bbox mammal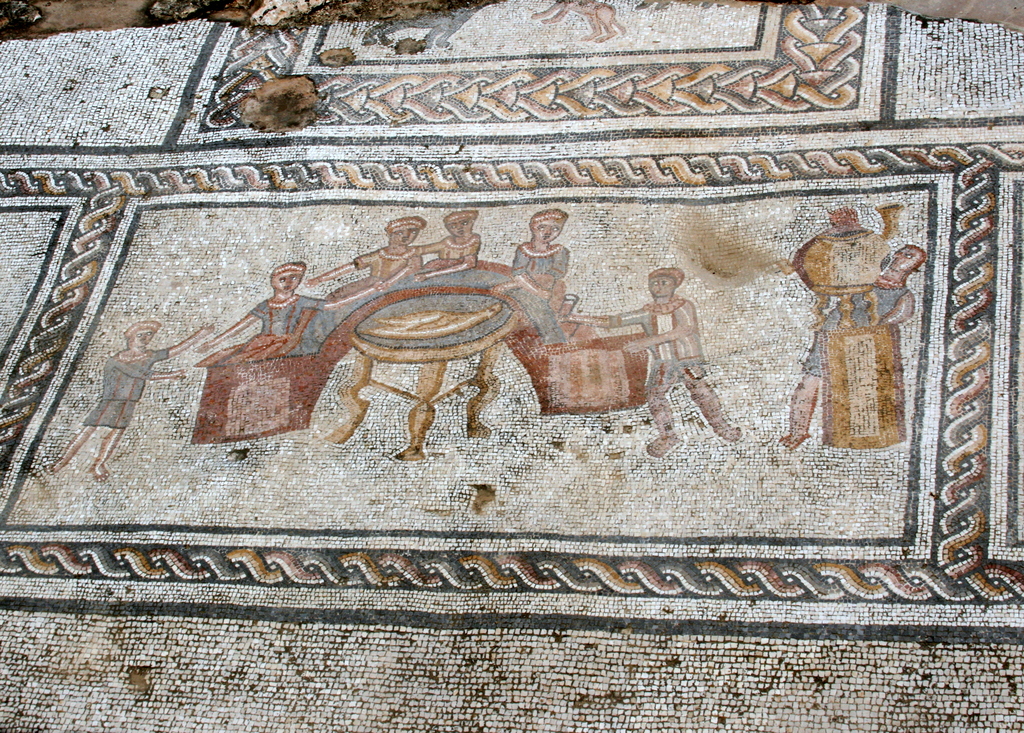
select_region(509, 203, 575, 324)
